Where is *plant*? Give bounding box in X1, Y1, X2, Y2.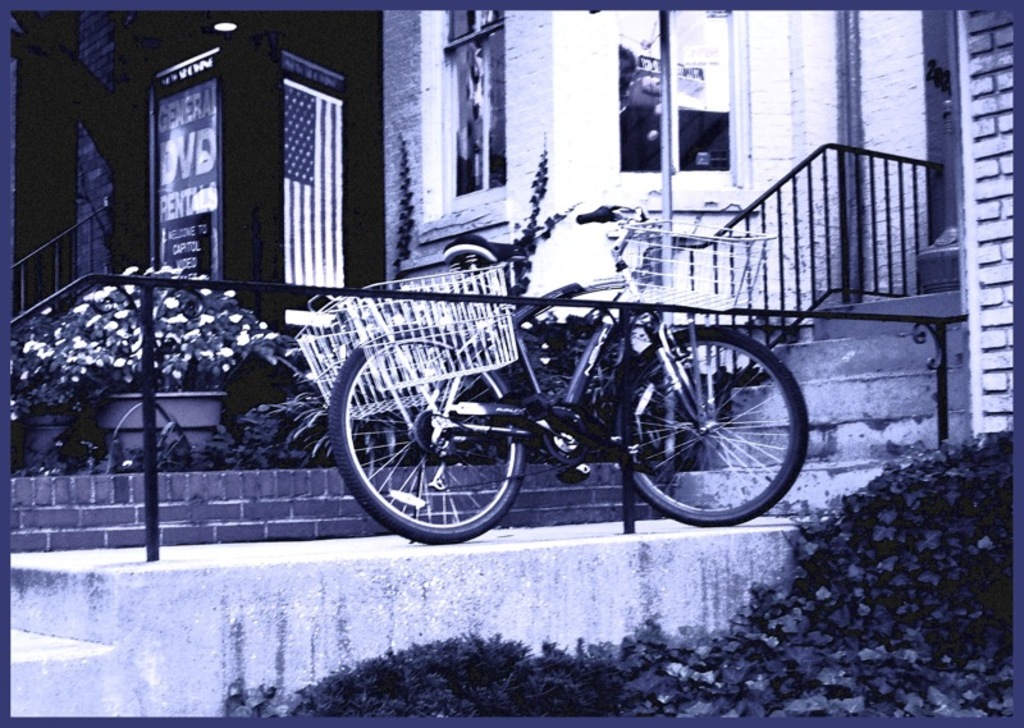
1, 248, 305, 411.
